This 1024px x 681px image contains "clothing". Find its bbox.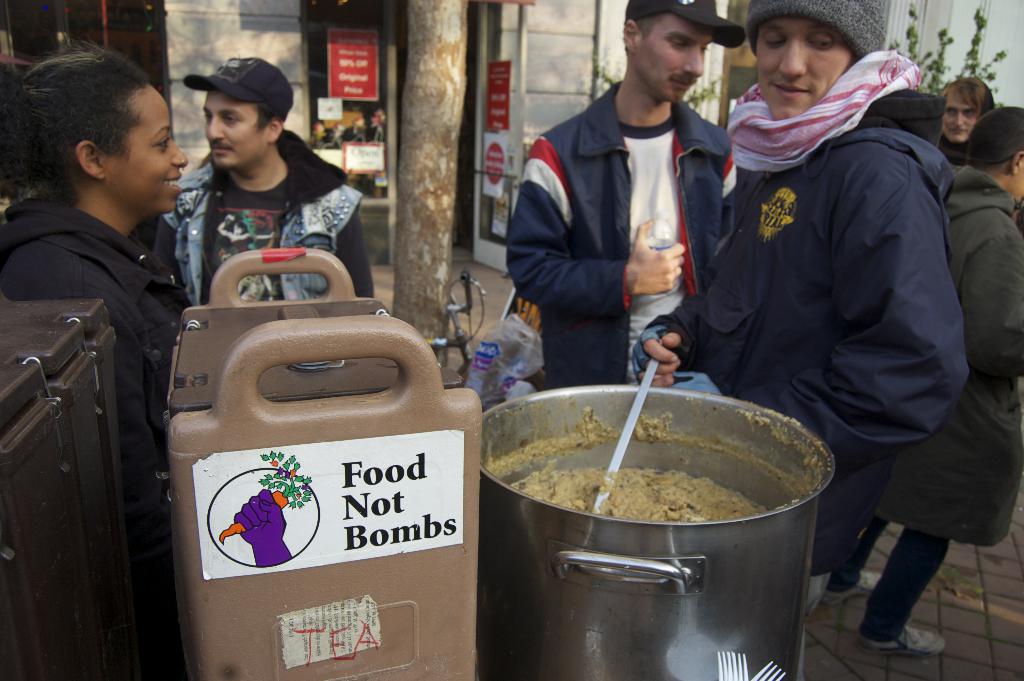
(left=825, top=505, right=950, bottom=639).
